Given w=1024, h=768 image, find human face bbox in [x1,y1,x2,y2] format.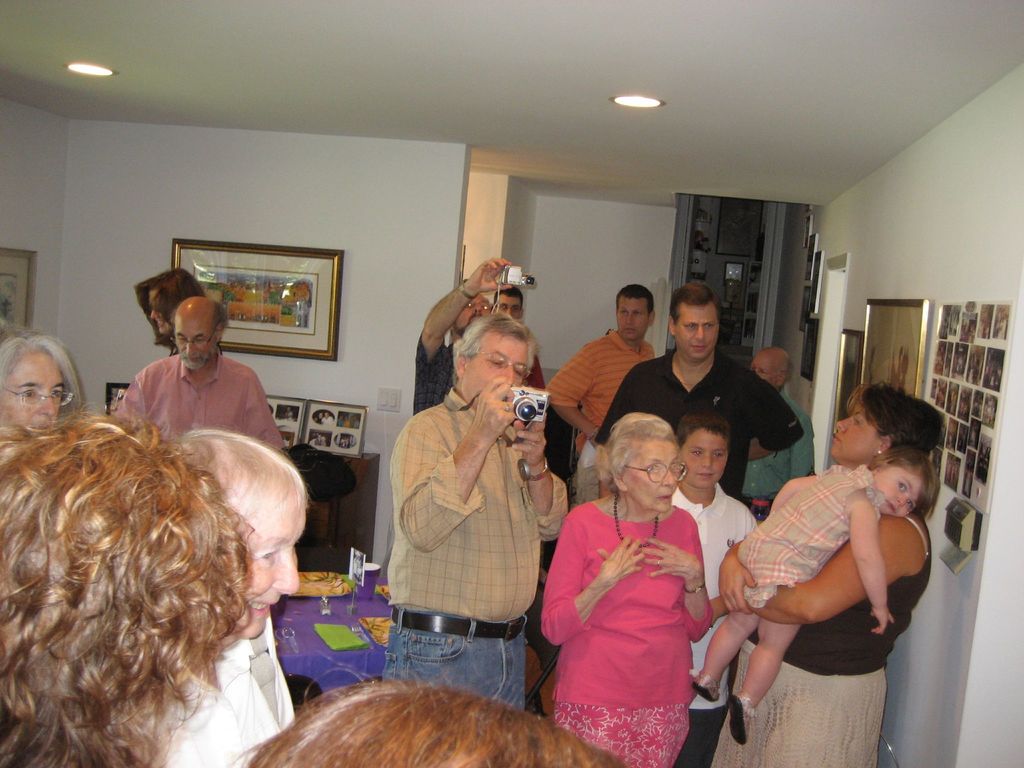
[455,292,495,337].
